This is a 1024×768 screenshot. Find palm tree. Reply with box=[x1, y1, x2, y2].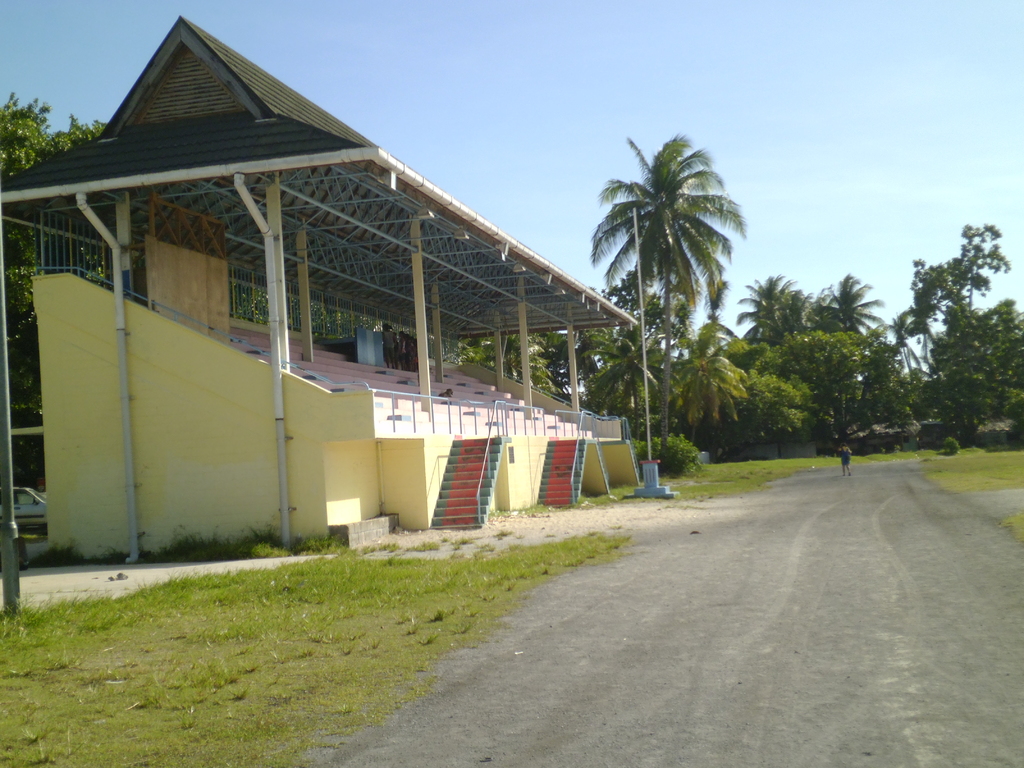
box=[733, 277, 804, 454].
